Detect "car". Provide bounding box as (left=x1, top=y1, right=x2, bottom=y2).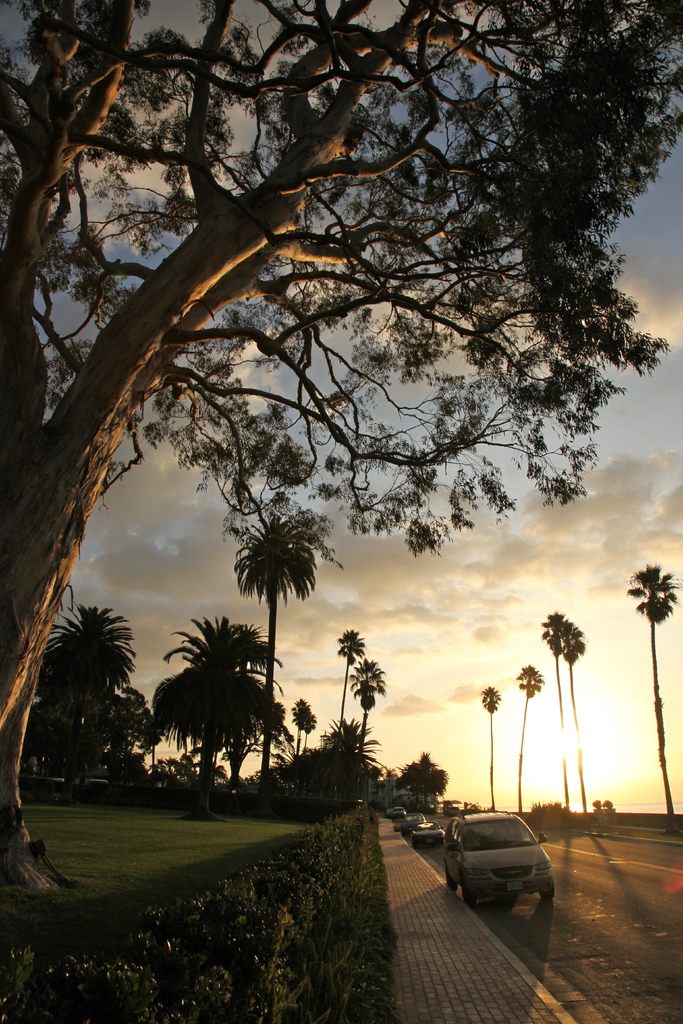
(left=410, top=820, right=447, bottom=845).
